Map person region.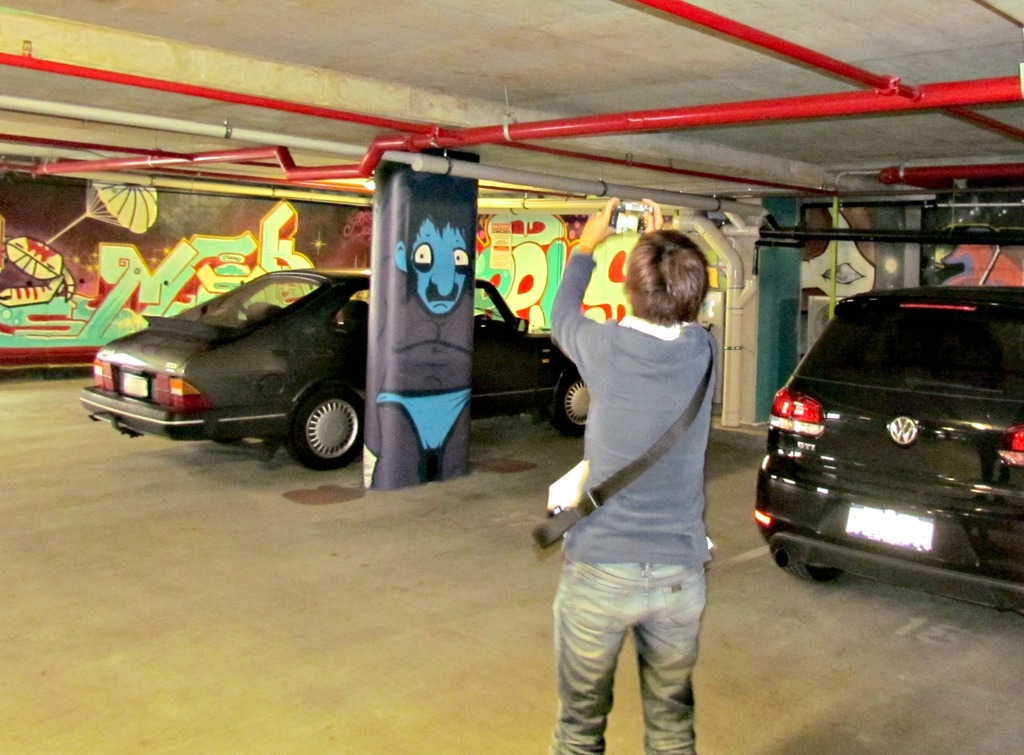
Mapped to locate(546, 187, 747, 741).
